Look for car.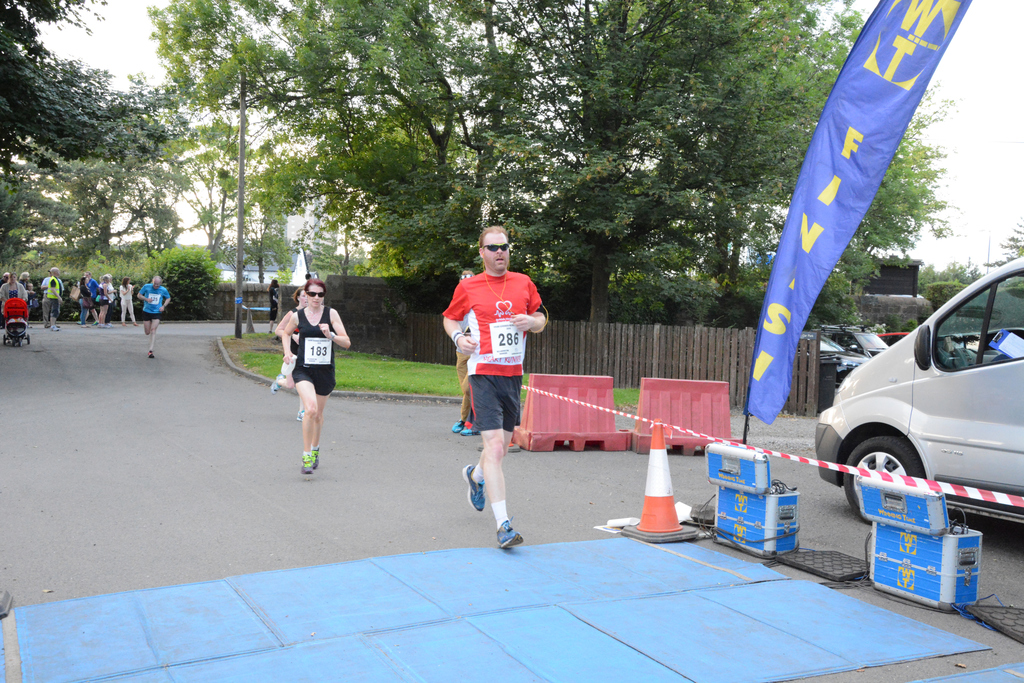
Found: (left=830, top=323, right=884, bottom=348).
